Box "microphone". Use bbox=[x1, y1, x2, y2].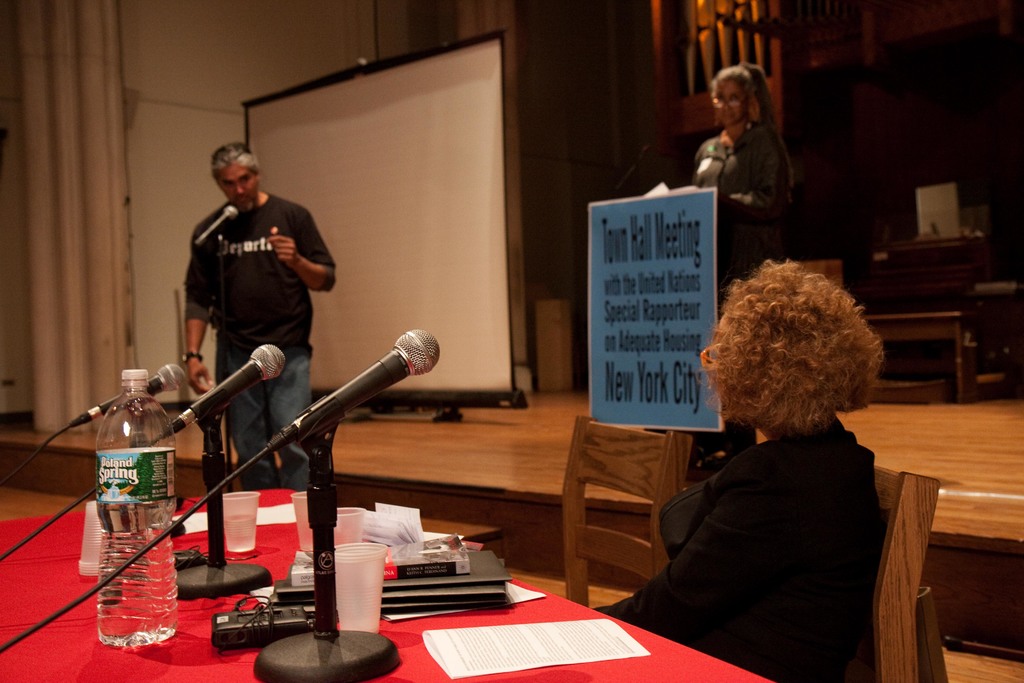
bbox=[205, 338, 428, 491].
